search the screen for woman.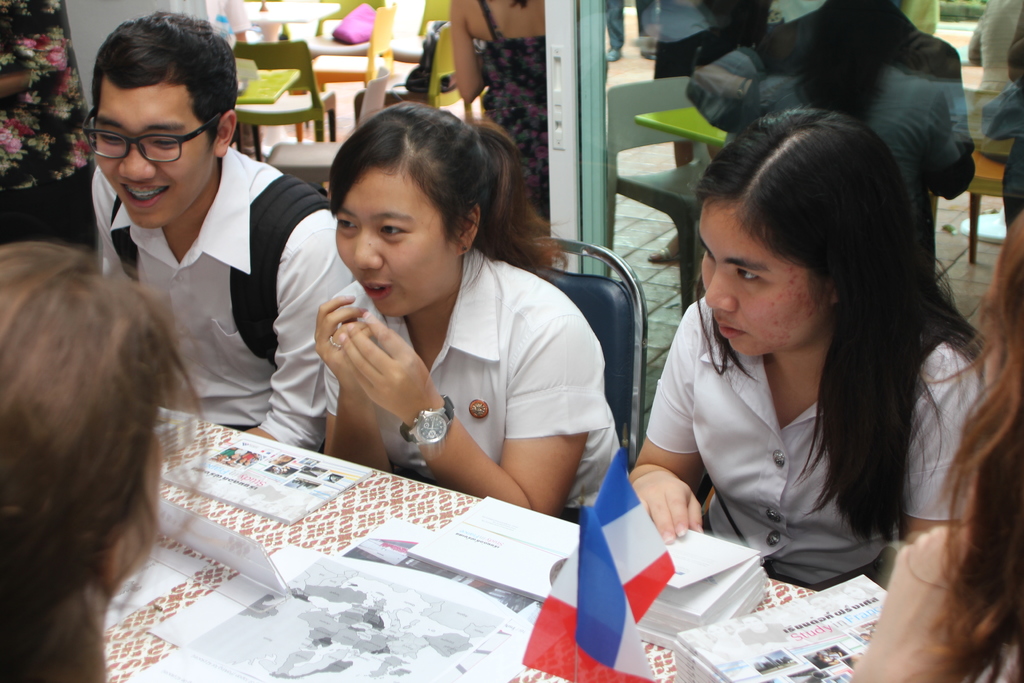
Found at 849 213 1023 682.
